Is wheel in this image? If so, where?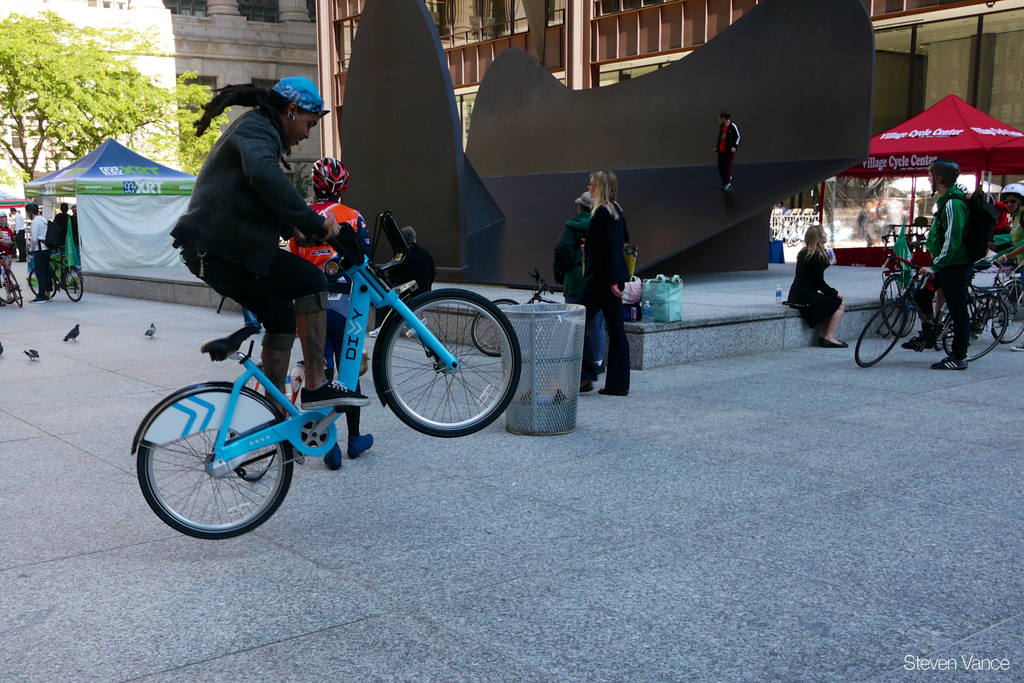
Yes, at pyautogui.locateOnScreen(58, 267, 88, 304).
